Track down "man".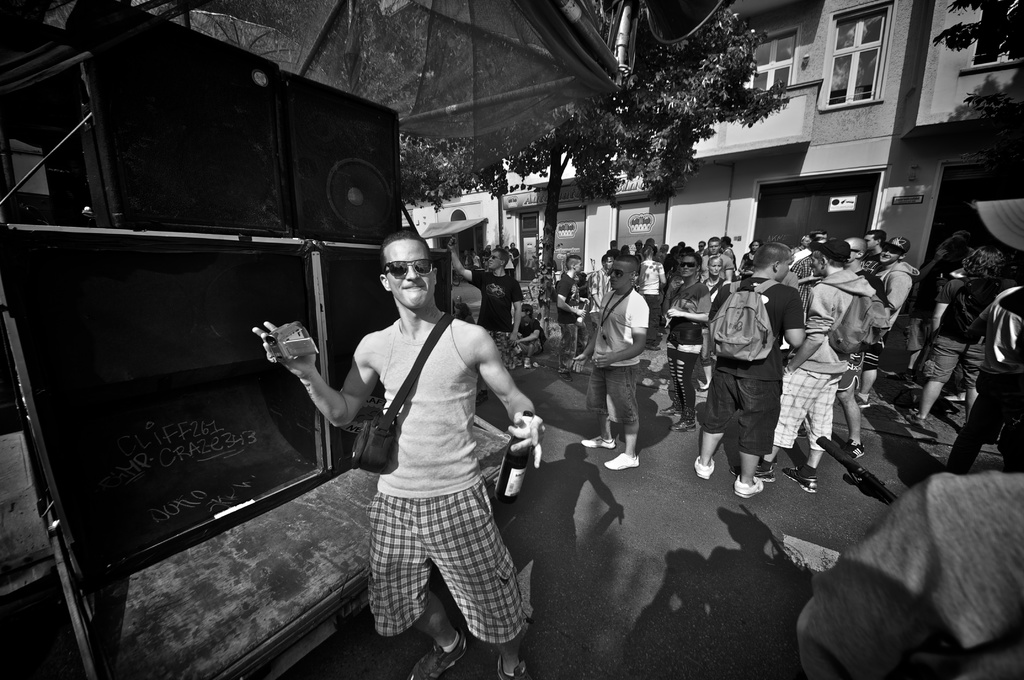
Tracked to 686:244:806:499.
